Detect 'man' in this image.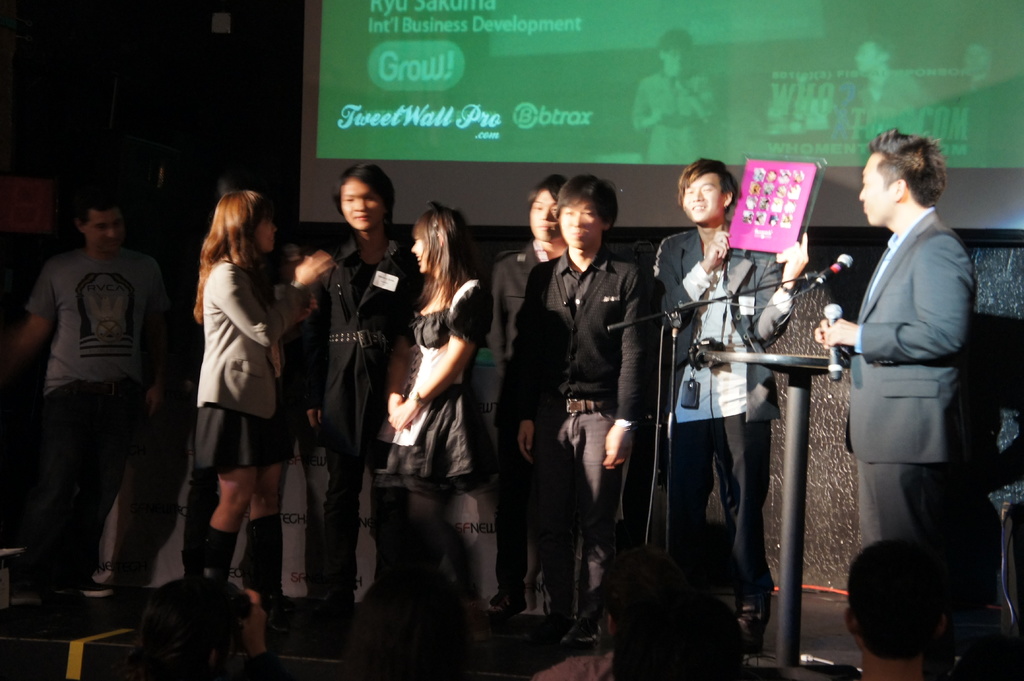
Detection: box=[485, 171, 570, 621].
